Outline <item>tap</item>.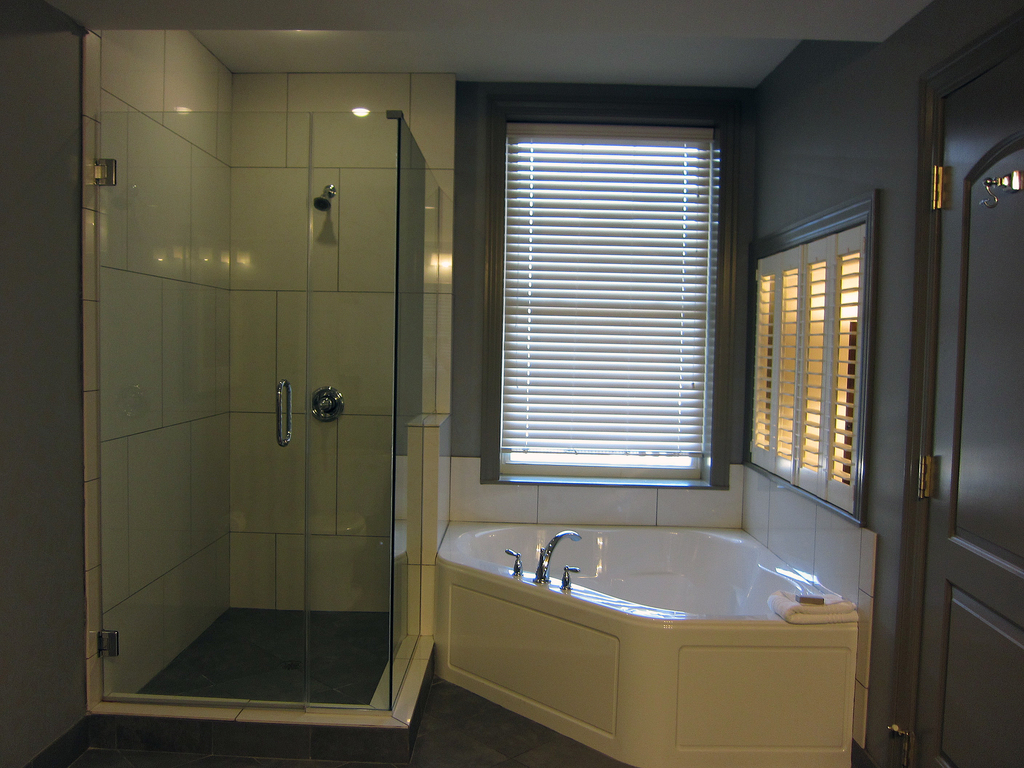
Outline: region(532, 529, 580, 586).
